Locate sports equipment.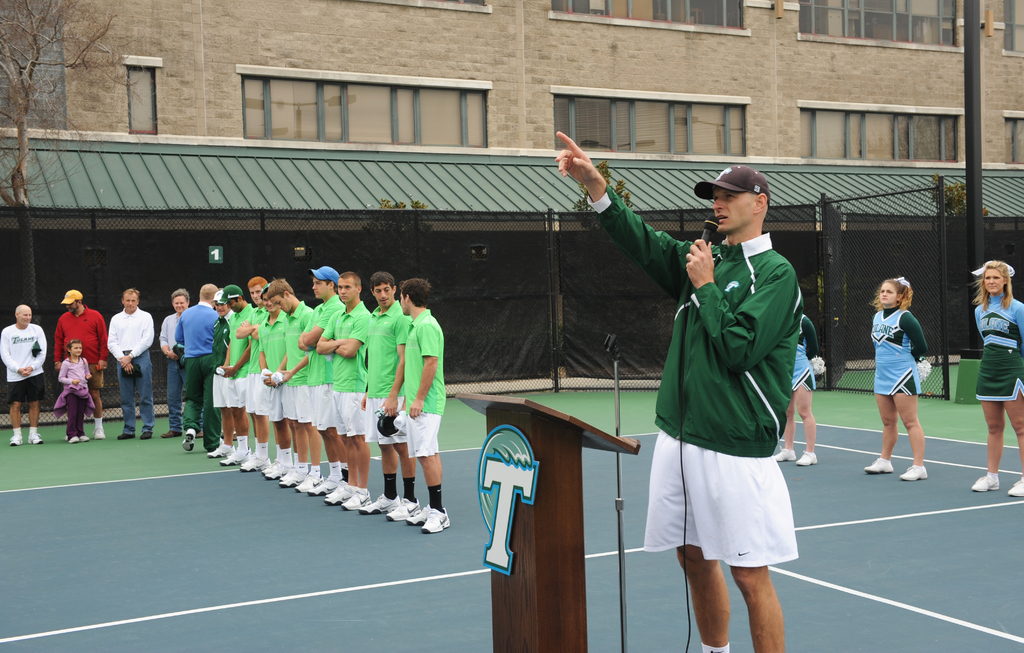
Bounding box: 420:506:452:536.
